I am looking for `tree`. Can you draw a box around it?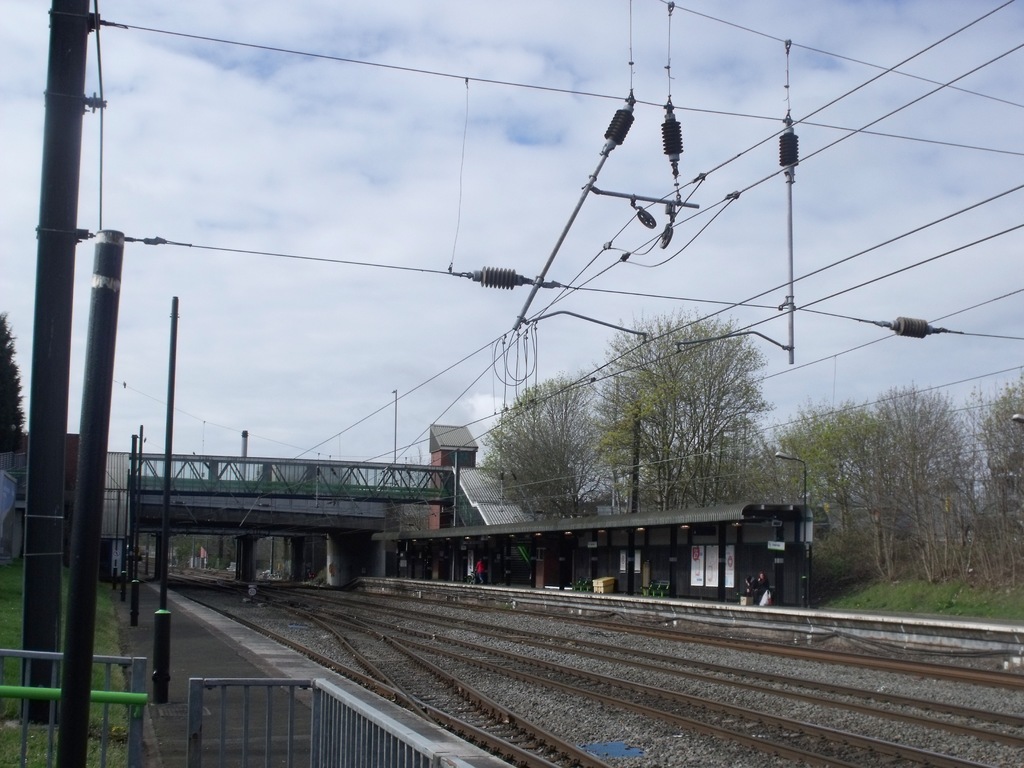
Sure, the bounding box is l=463, t=376, r=617, b=516.
